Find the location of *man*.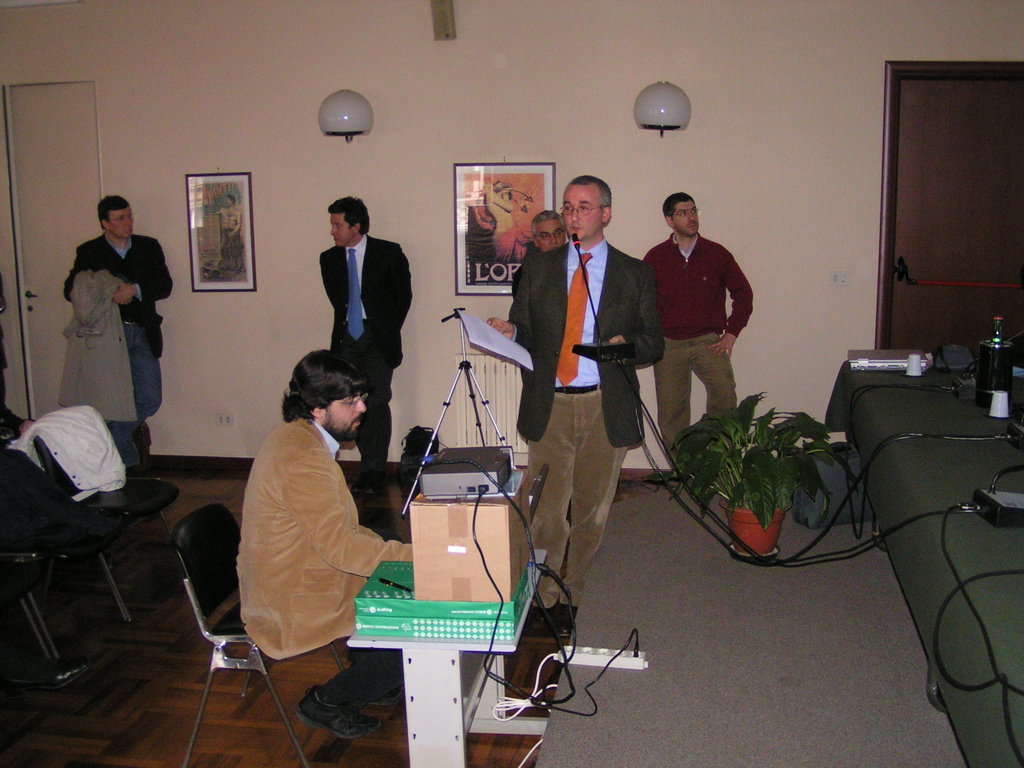
Location: crop(213, 332, 399, 707).
